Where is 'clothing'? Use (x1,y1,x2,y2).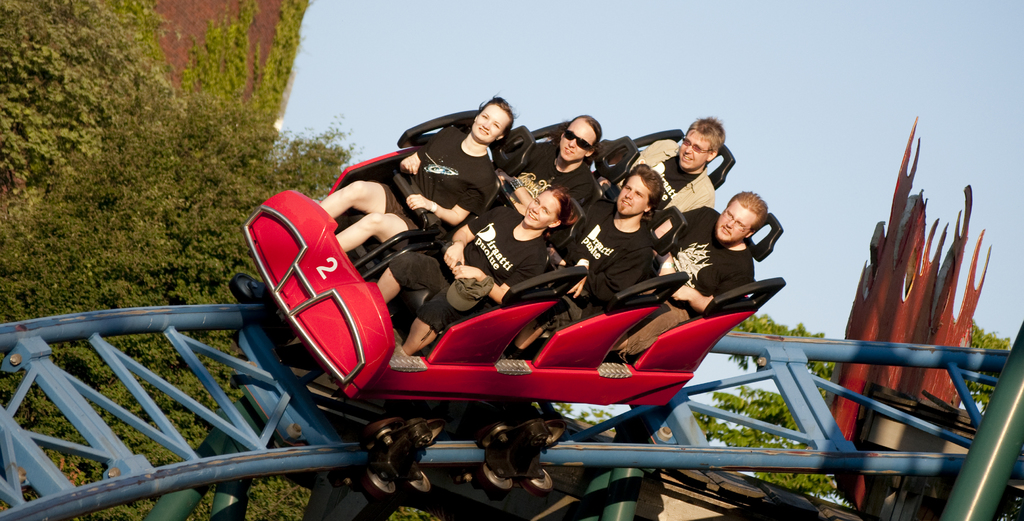
(632,131,719,227).
